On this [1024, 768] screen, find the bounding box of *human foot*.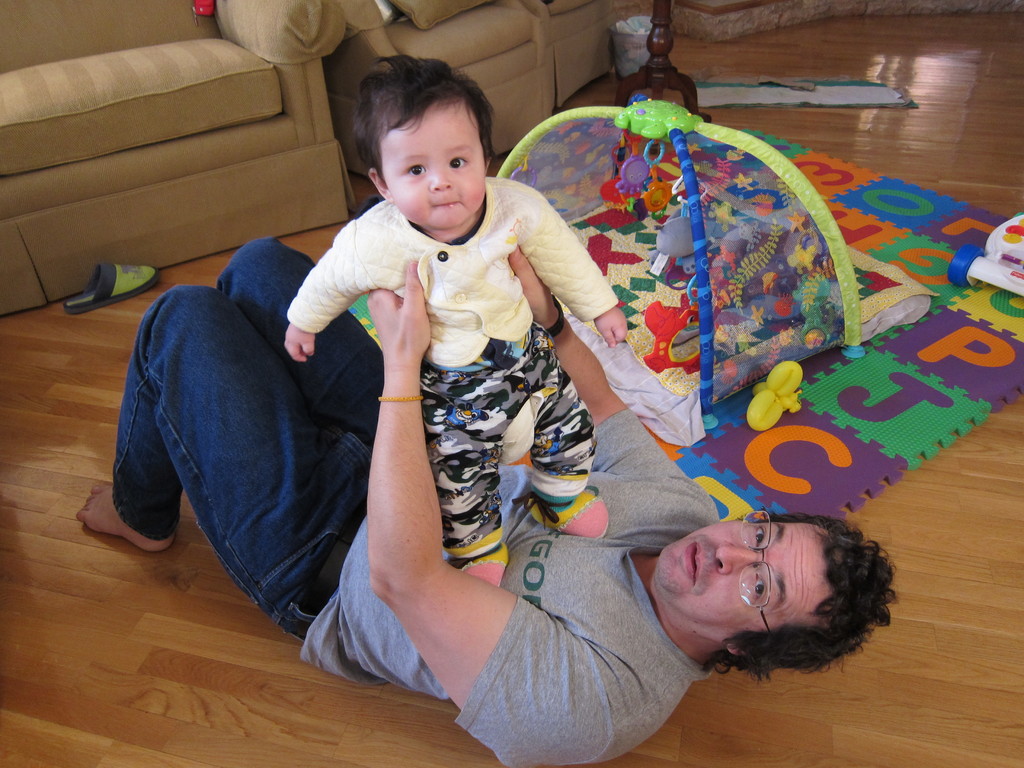
Bounding box: Rect(70, 476, 178, 550).
